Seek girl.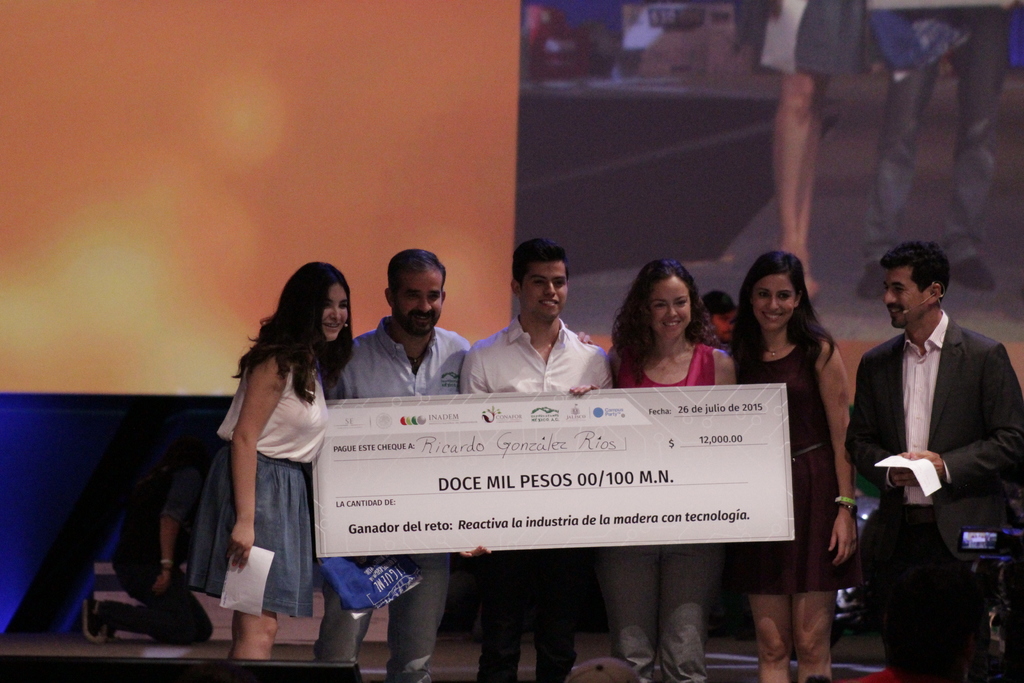
region(606, 260, 734, 682).
